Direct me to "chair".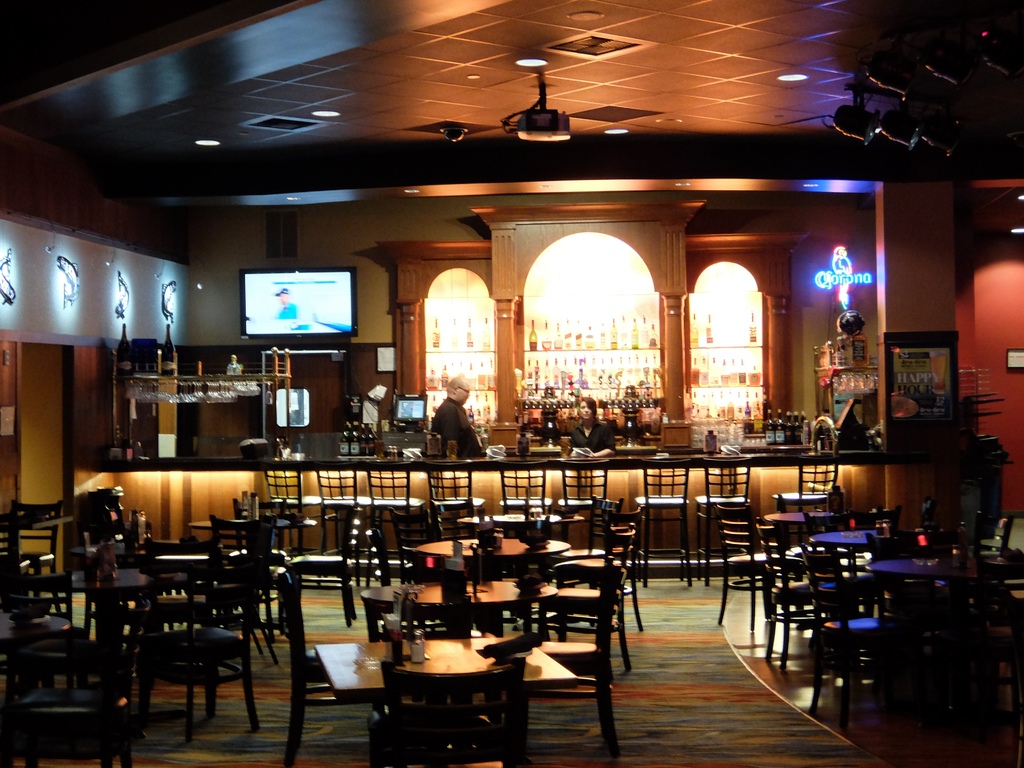
Direction: detection(317, 460, 367, 550).
